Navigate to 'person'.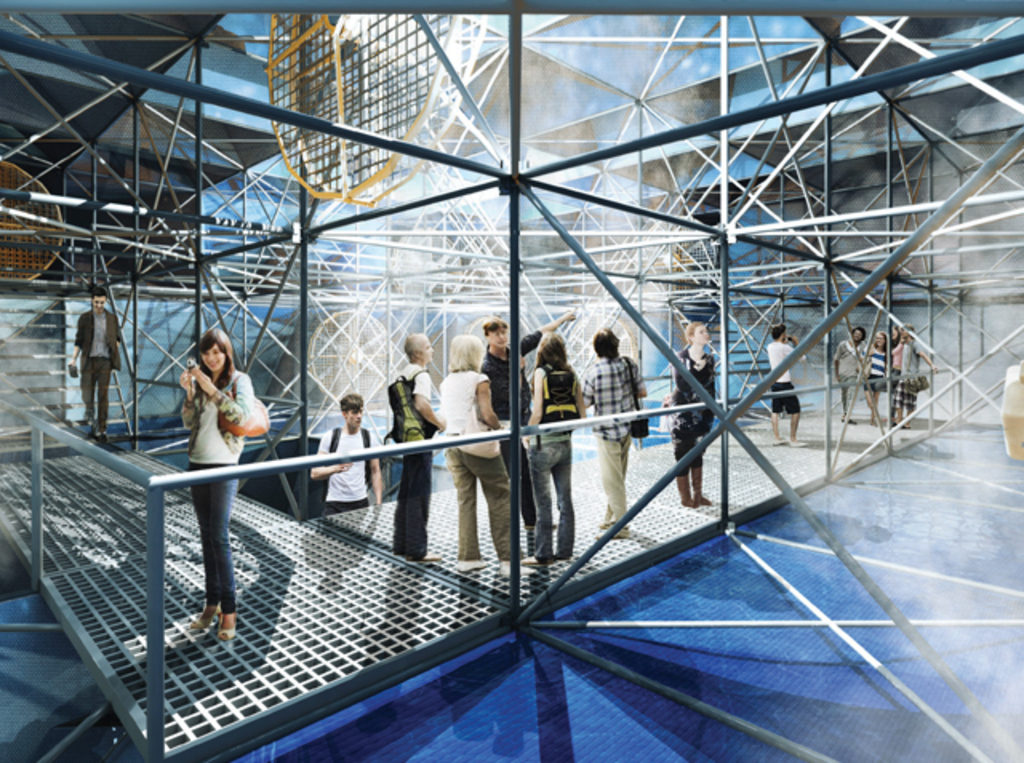
Navigation target: bbox(435, 333, 534, 574).
